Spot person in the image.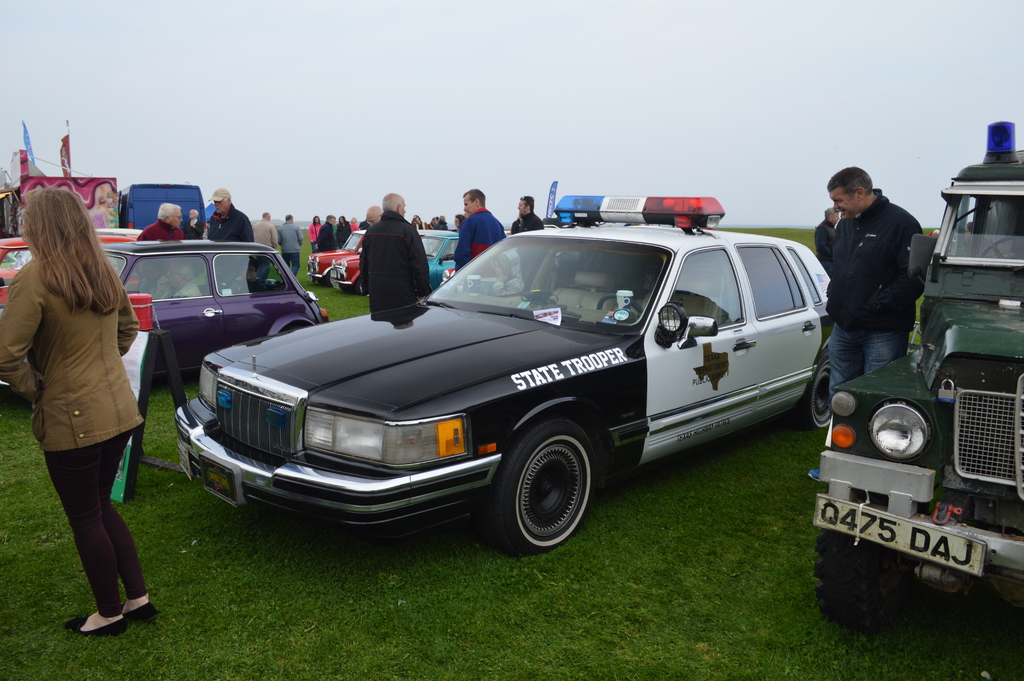
person found at Rect(452, 181, 508, 272).
